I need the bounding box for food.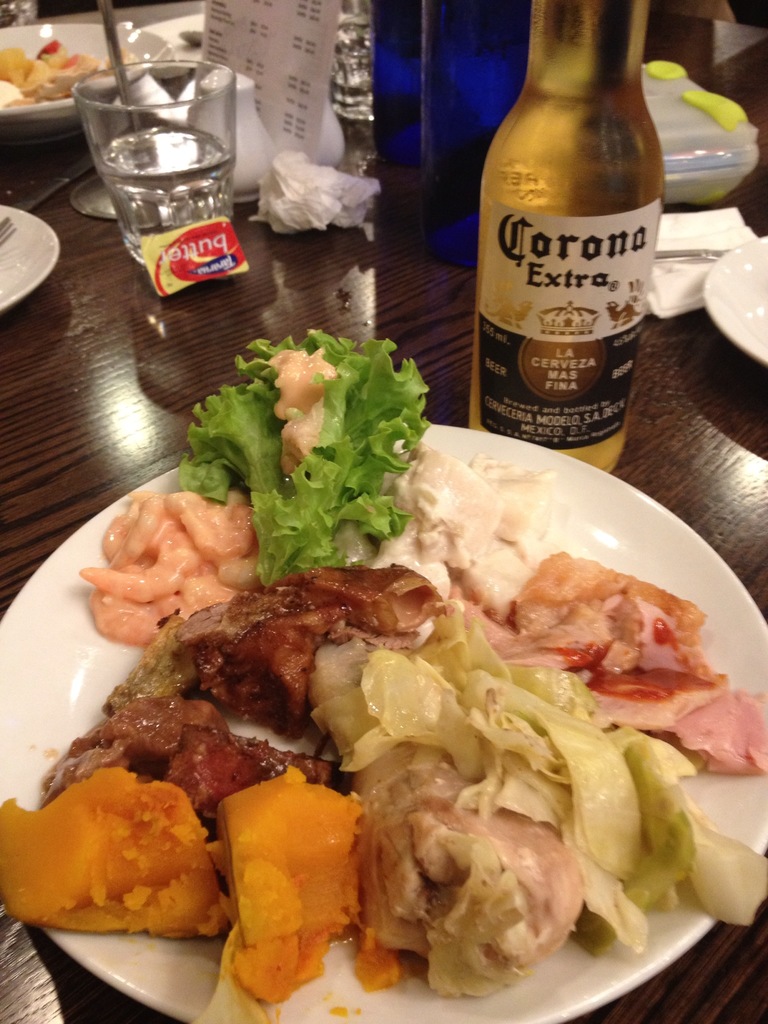
Here it is: <region>0, 38, 140, 110</region>.
